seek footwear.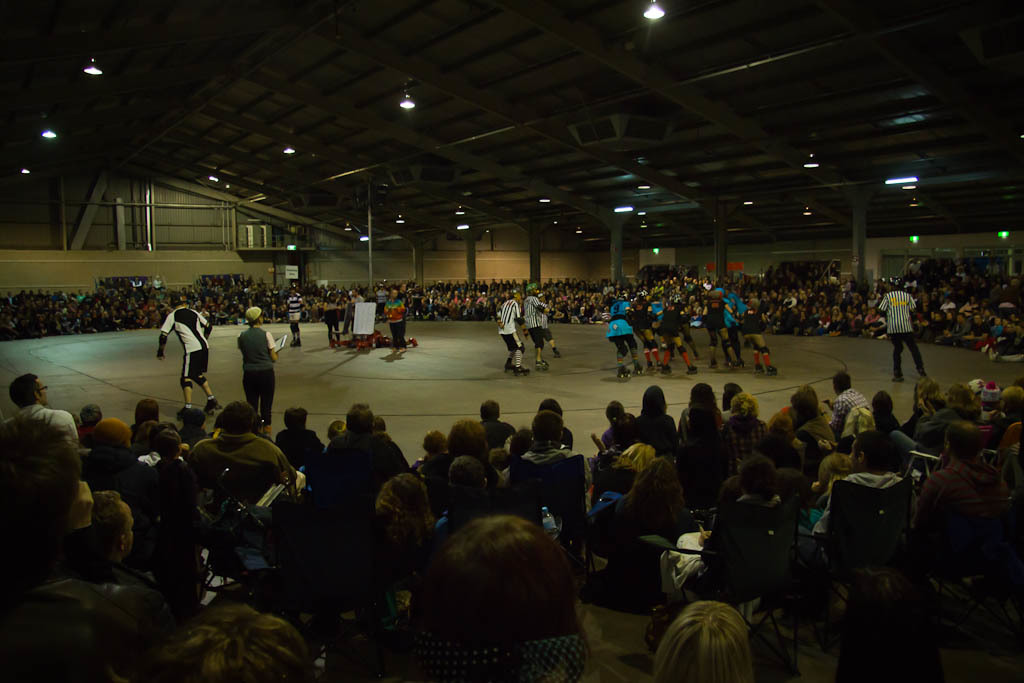
[634, 364, 646, 381].
